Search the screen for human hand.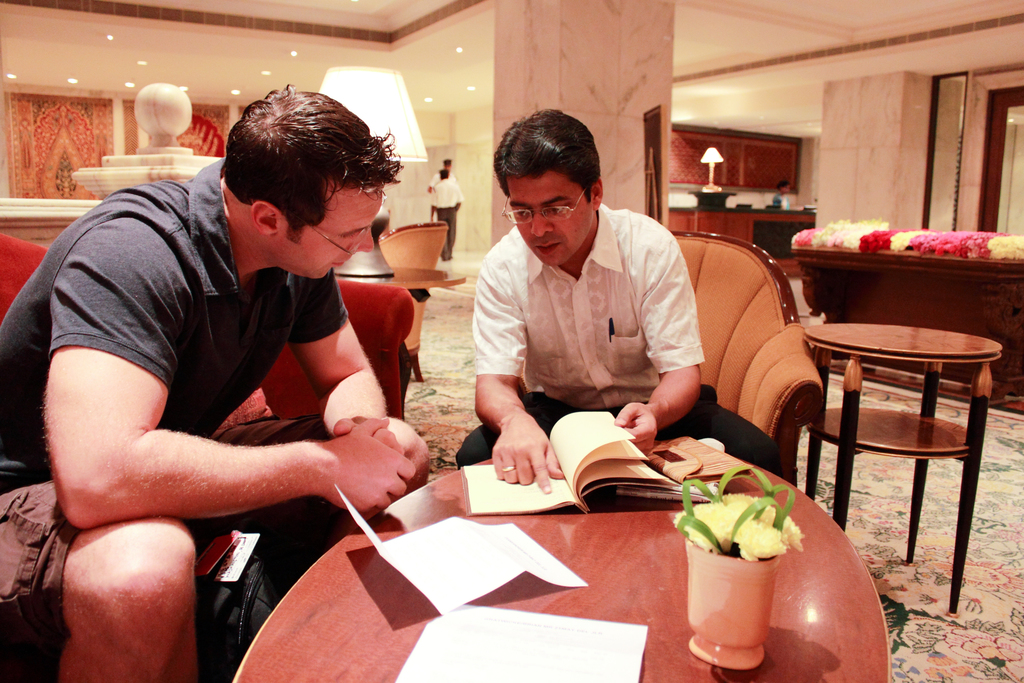
Found at <box>329,411,408,456</box>.
